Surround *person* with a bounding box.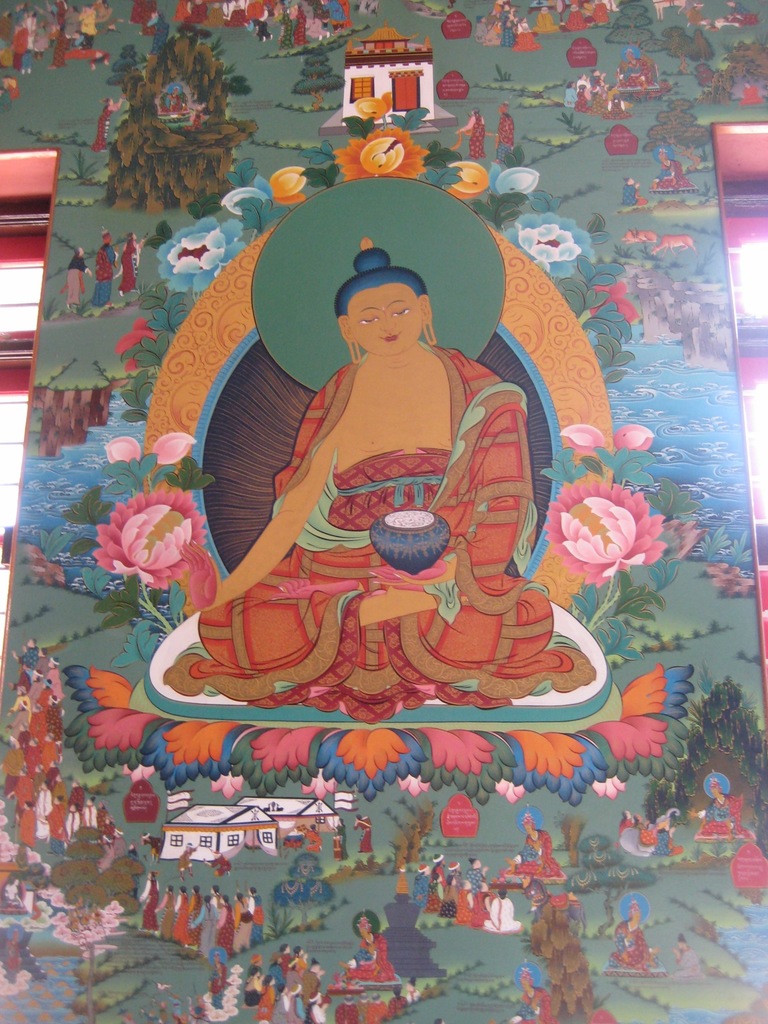
(left=465, top=0, right=541, bottom=50).
